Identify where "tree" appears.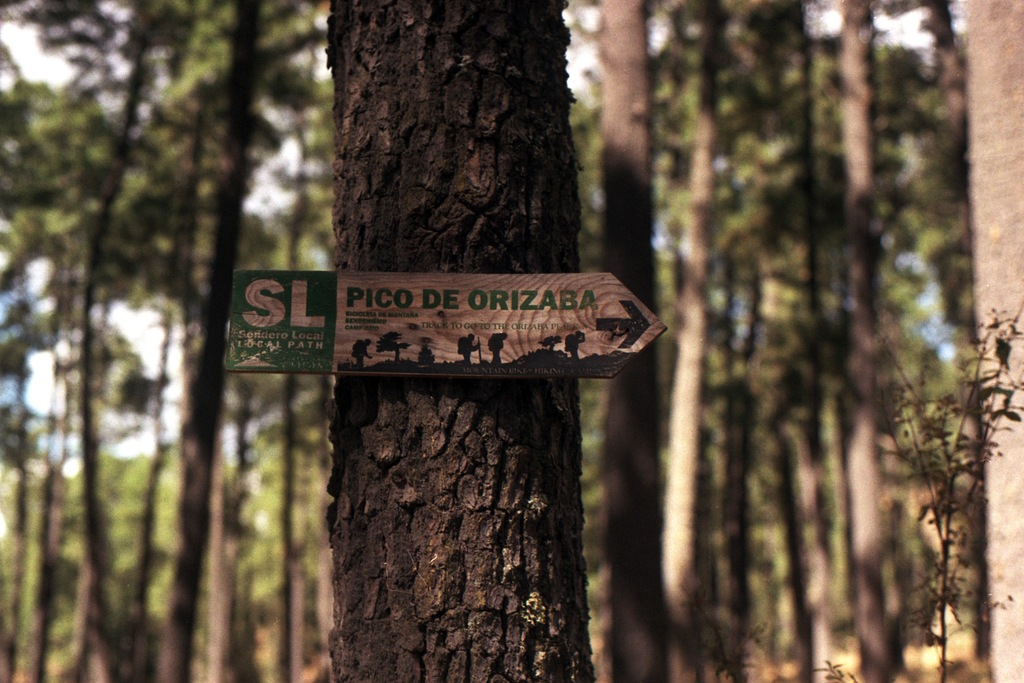
Appears at bbox=[326, 0, 597, 682].
